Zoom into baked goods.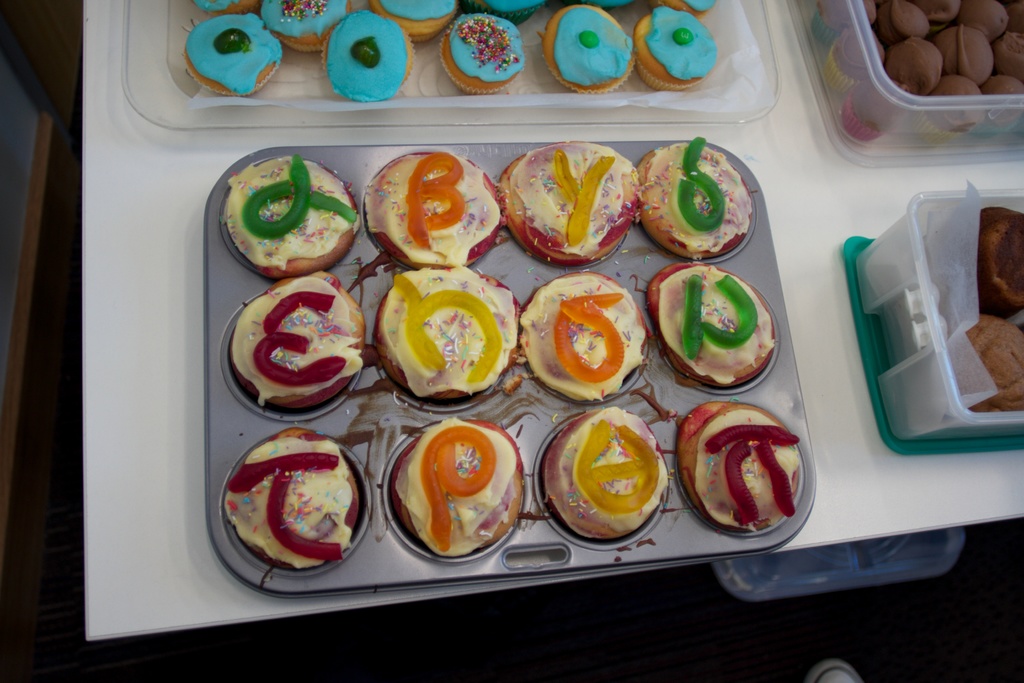
Zoom target: bbox=(362, 152, 499, 270).
